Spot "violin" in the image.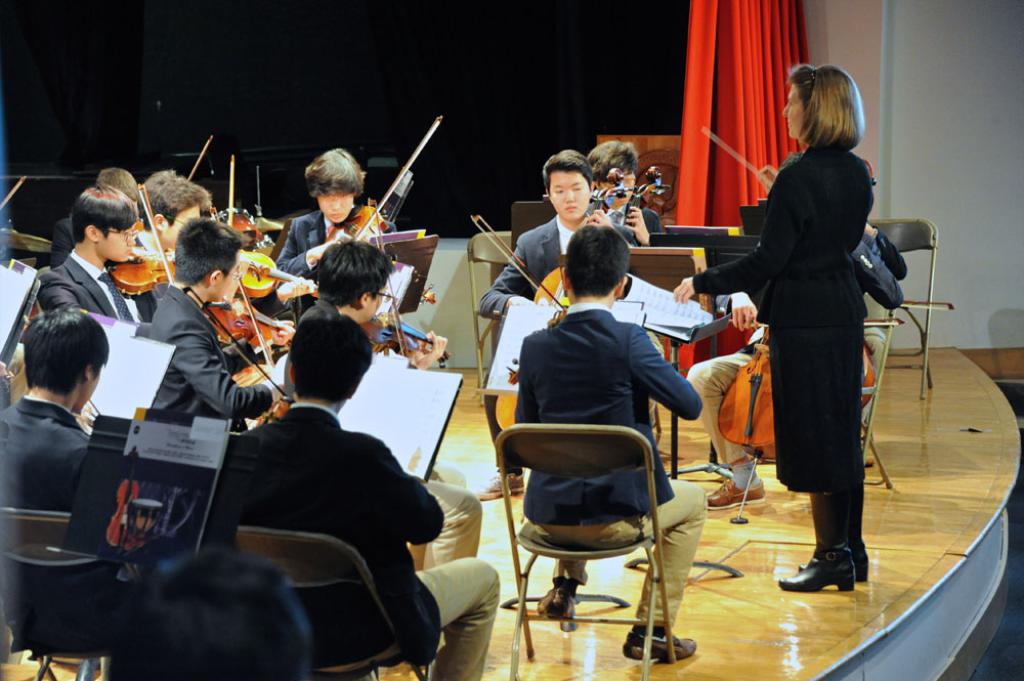
"violin" found at <box>178,284,255,367</box>.
